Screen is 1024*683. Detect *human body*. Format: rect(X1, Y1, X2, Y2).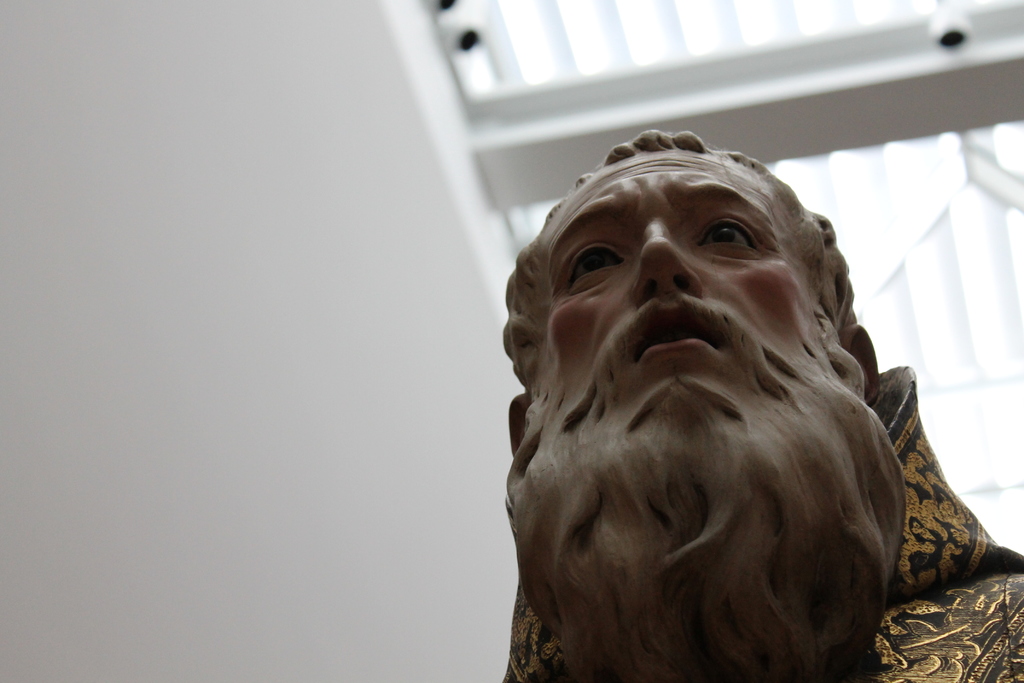
rect(497, 192, 1009, 682).
